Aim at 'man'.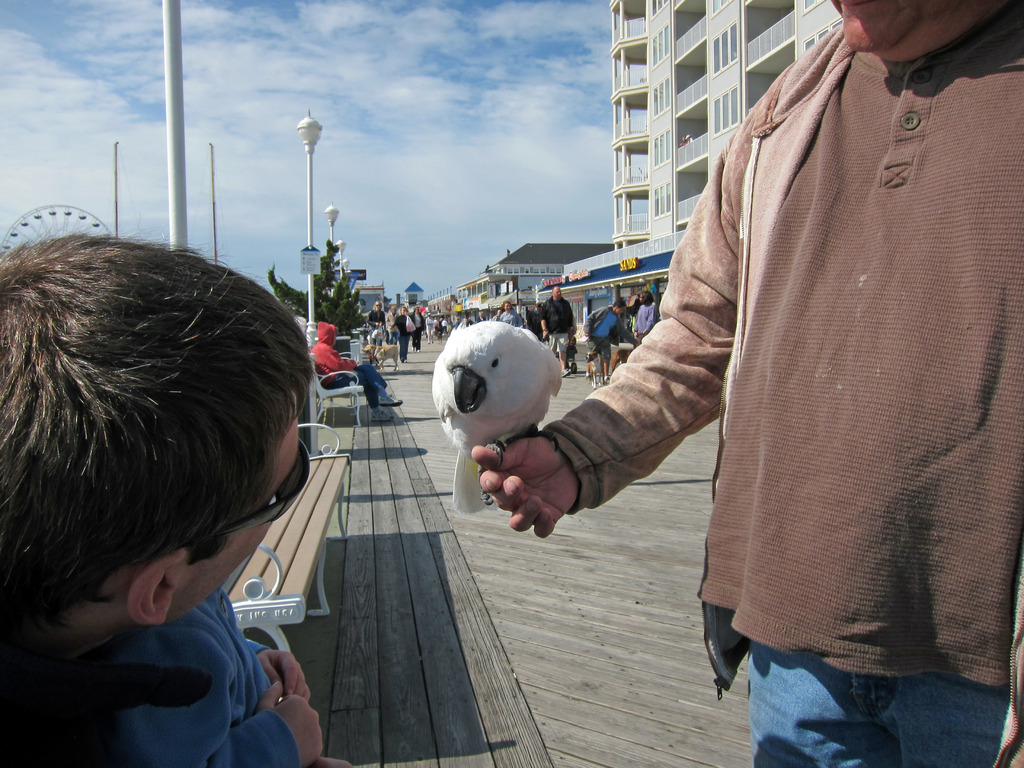
Aimed at 501:300:525:325.
